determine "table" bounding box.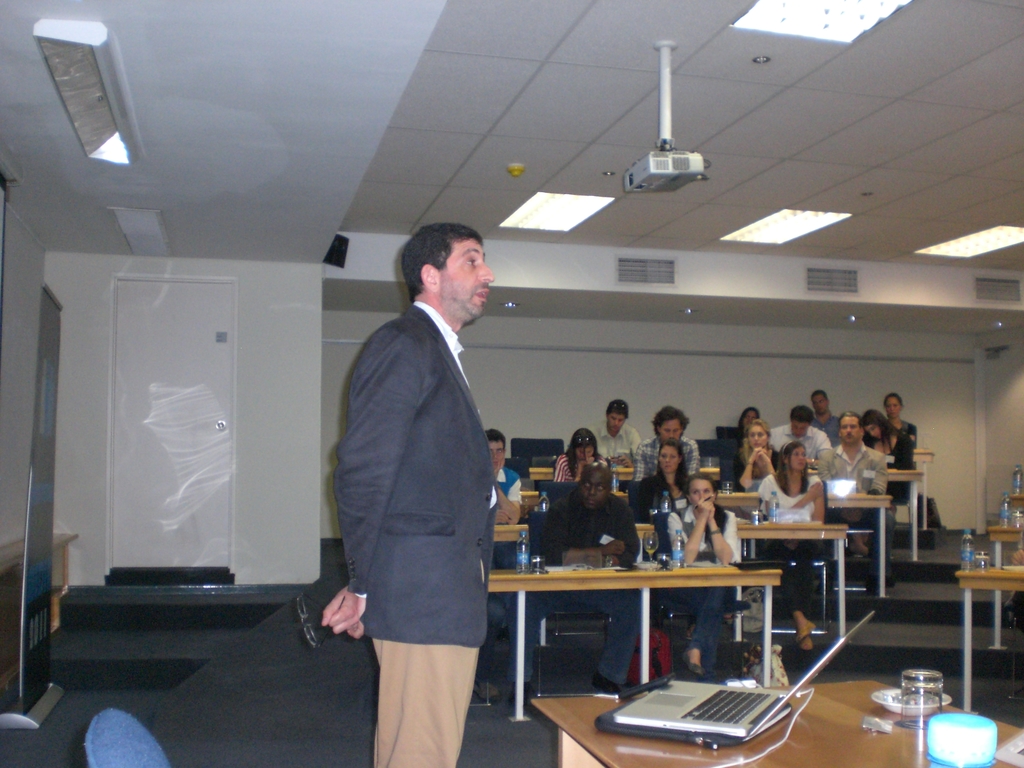
Determined: Rect(525, 466, 919, 561).
